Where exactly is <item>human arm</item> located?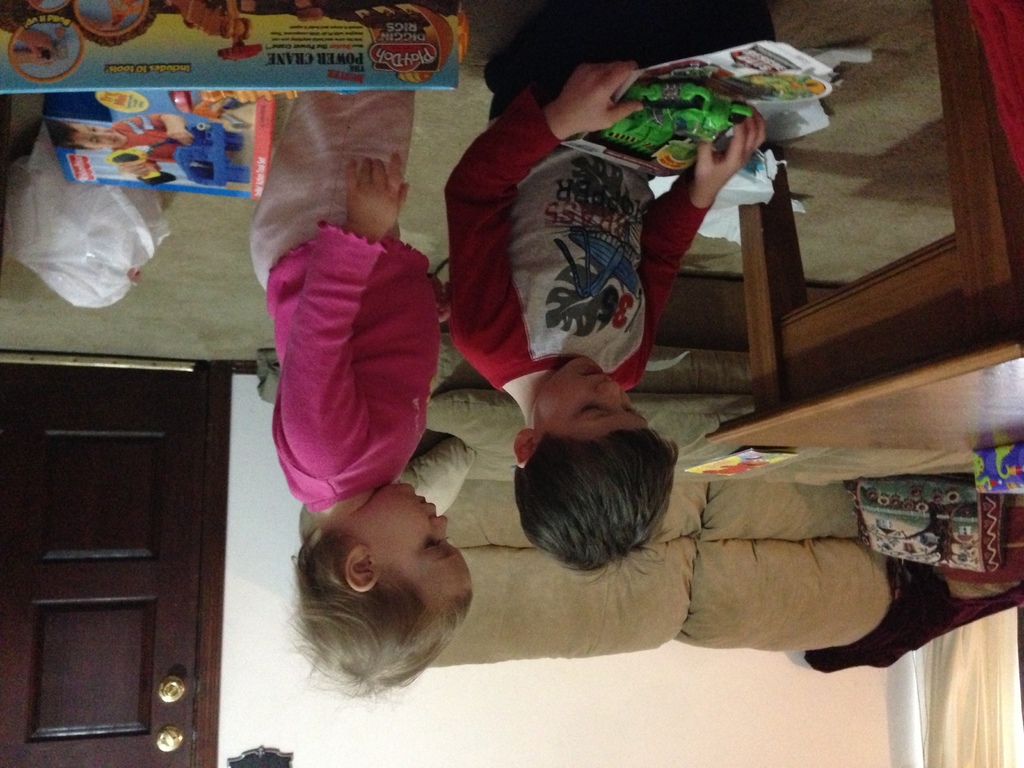
Its bounding box is select_region(623, 101, 781, 397).
